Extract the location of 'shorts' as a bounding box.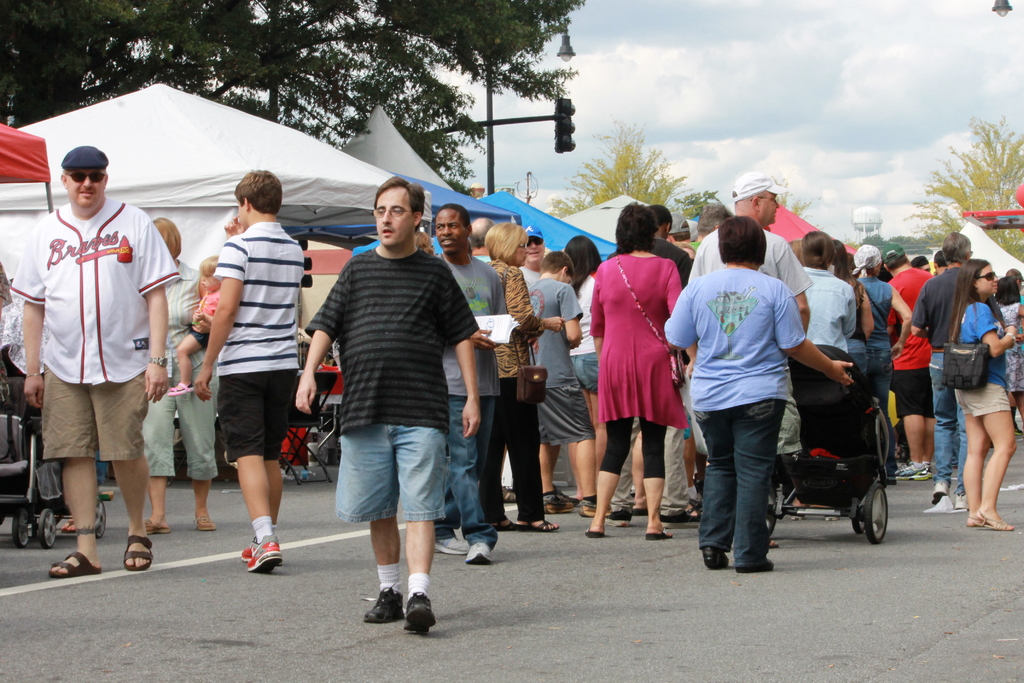
895, 365, 929, 418.
